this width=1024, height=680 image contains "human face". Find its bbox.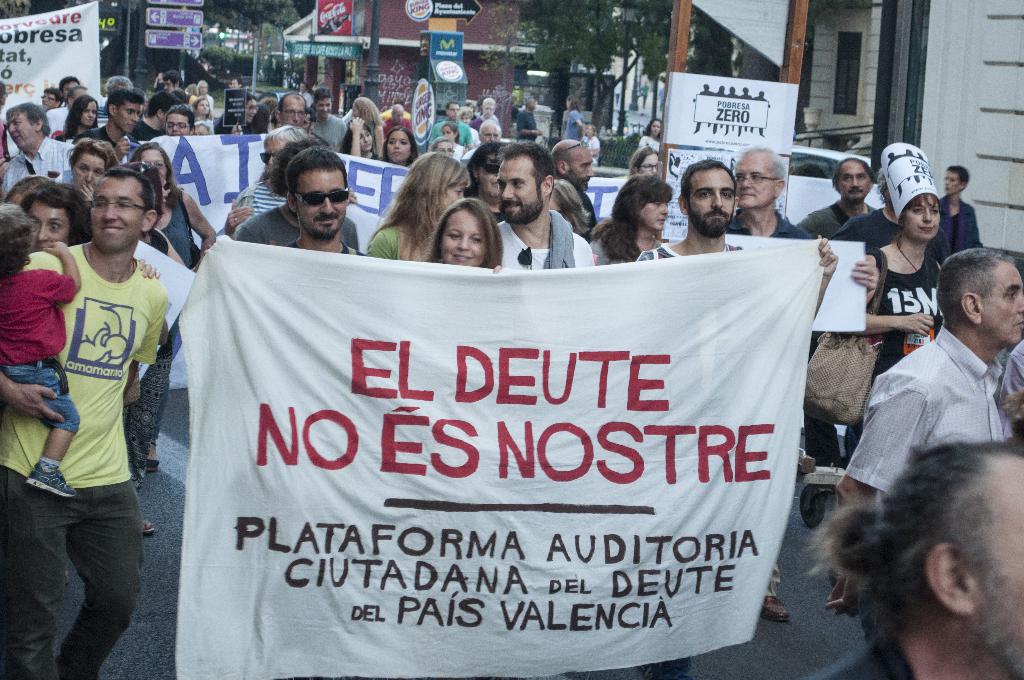
detection(564, 142, 595, 190).
